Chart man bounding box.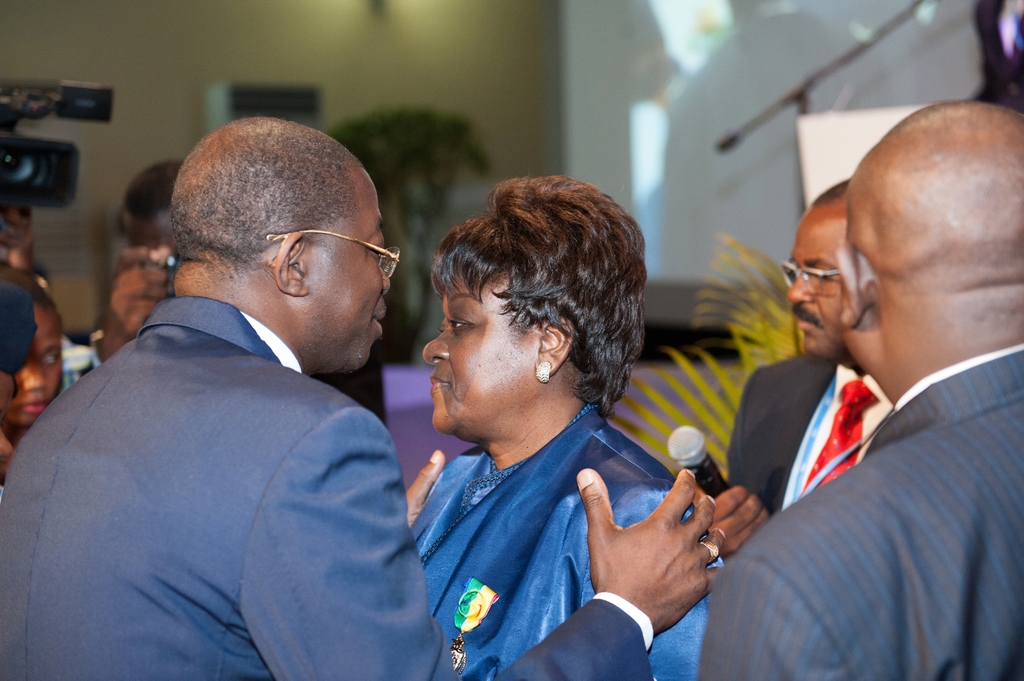
Charted: 724 180 895 566.
